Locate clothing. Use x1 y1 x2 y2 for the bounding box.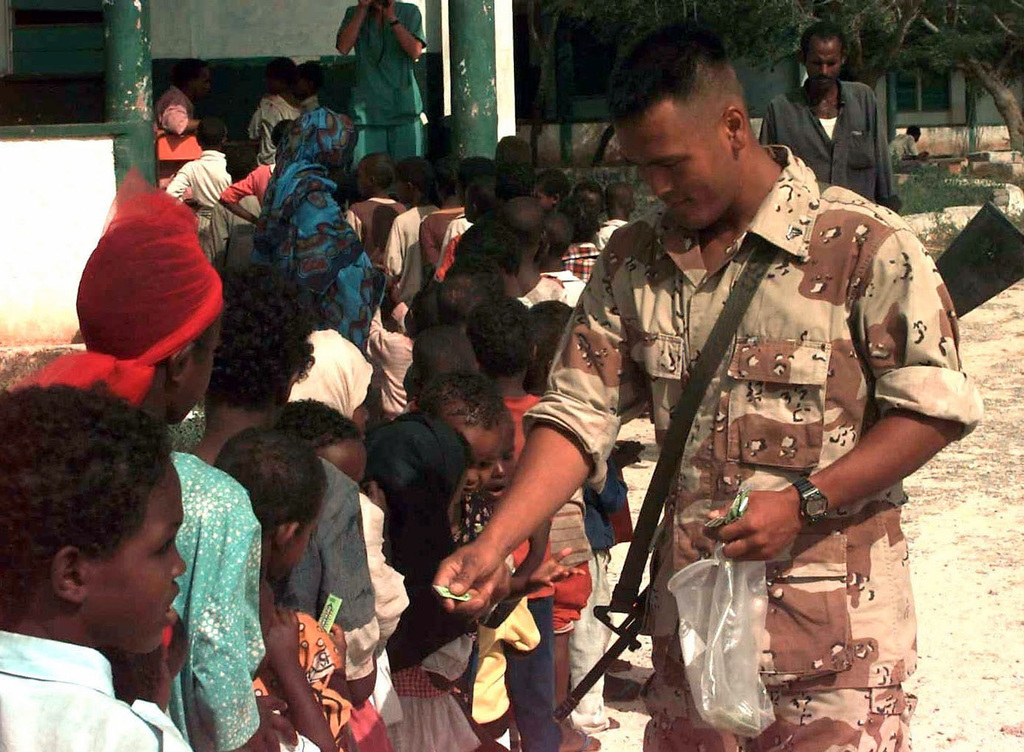
339 194 406 260.
